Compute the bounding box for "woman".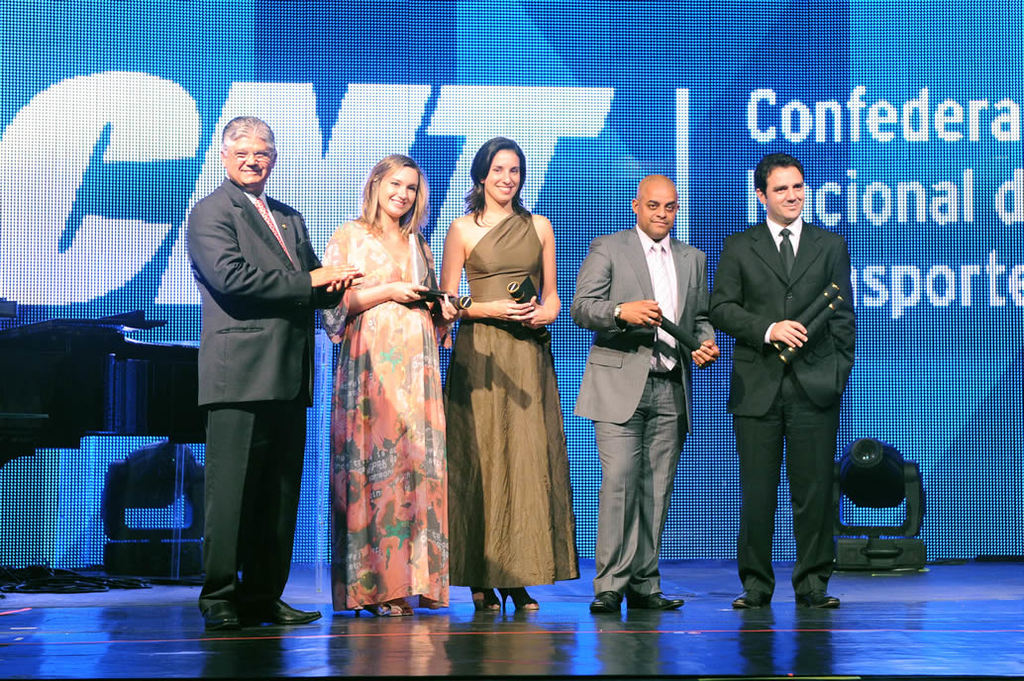
box(434, 142, 585, 616).
